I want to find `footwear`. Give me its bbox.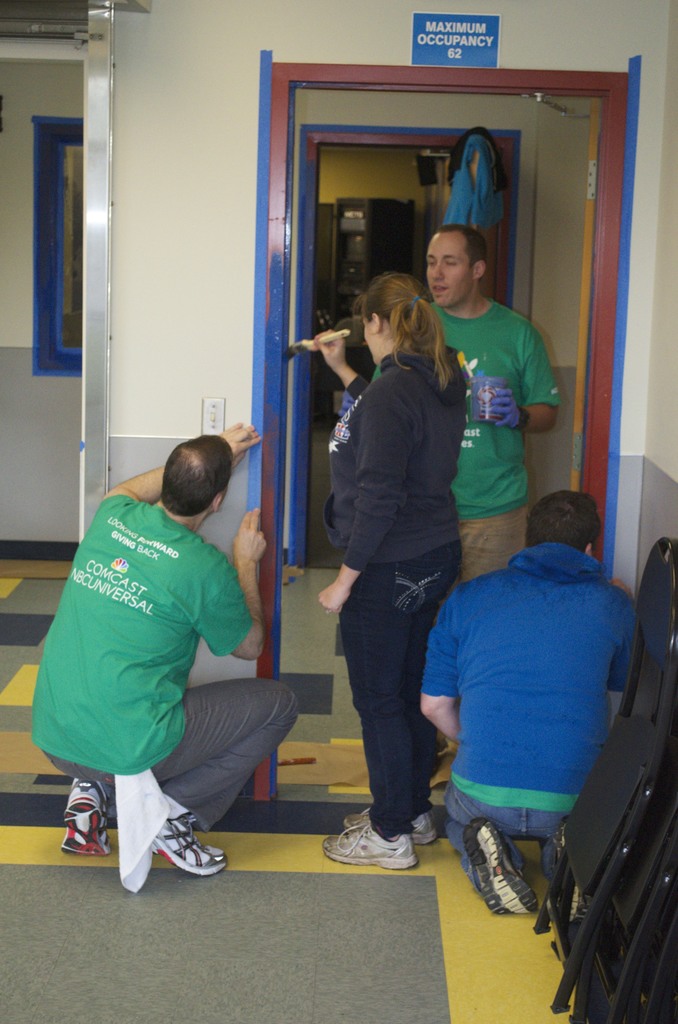
(58,771,114,853).
